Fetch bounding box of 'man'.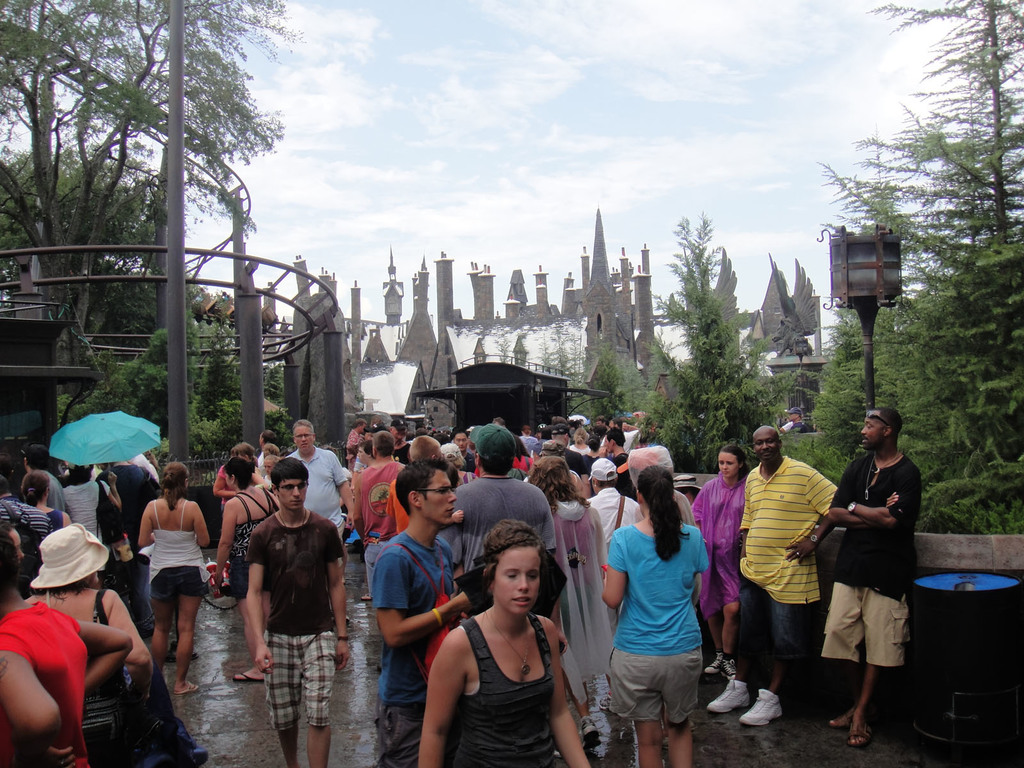
Bbox: [x1=249, y1=457, x2=349, y2=767].
